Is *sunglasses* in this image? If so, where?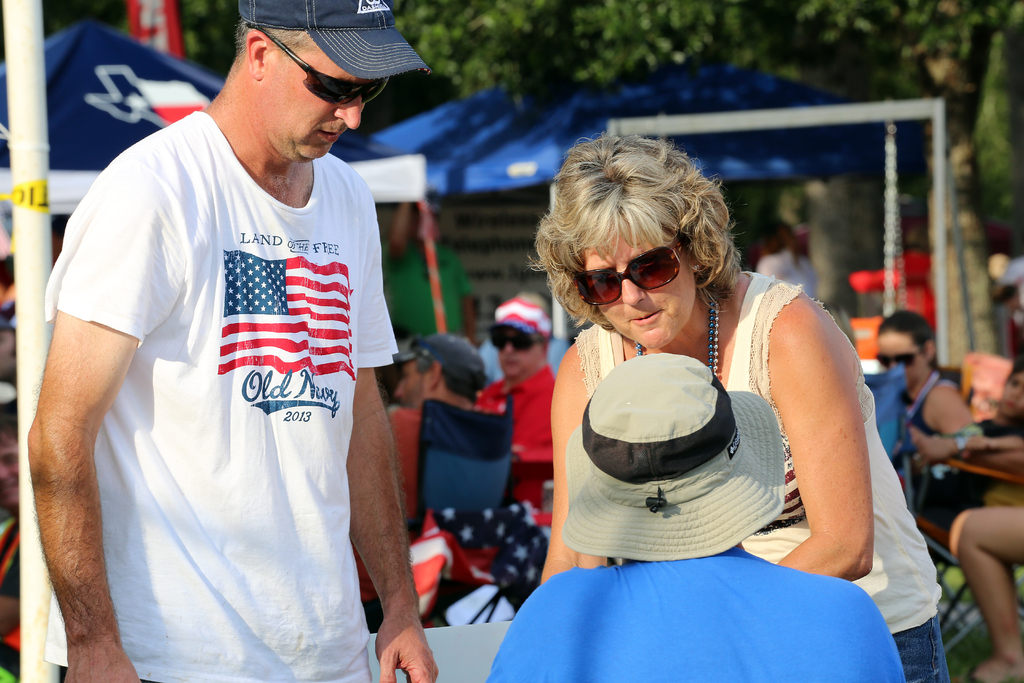
Yes, at 243 22 388 106.
